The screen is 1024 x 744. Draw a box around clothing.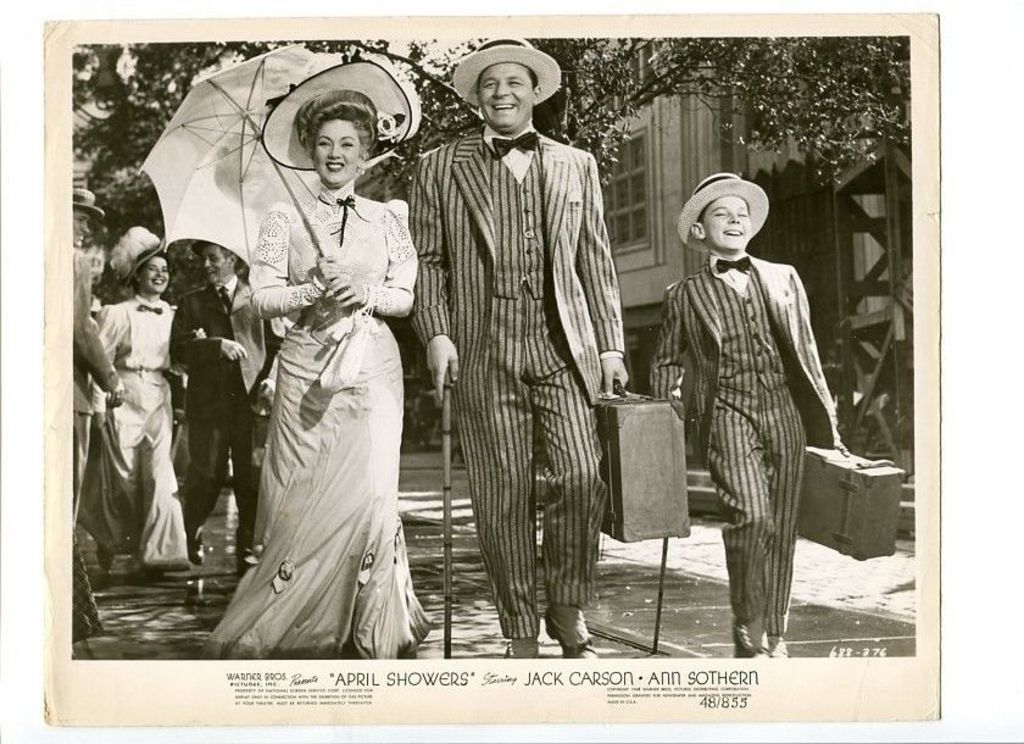
{"x1": 66, "y1": 240, "x2": 122, "y2": 474}.
